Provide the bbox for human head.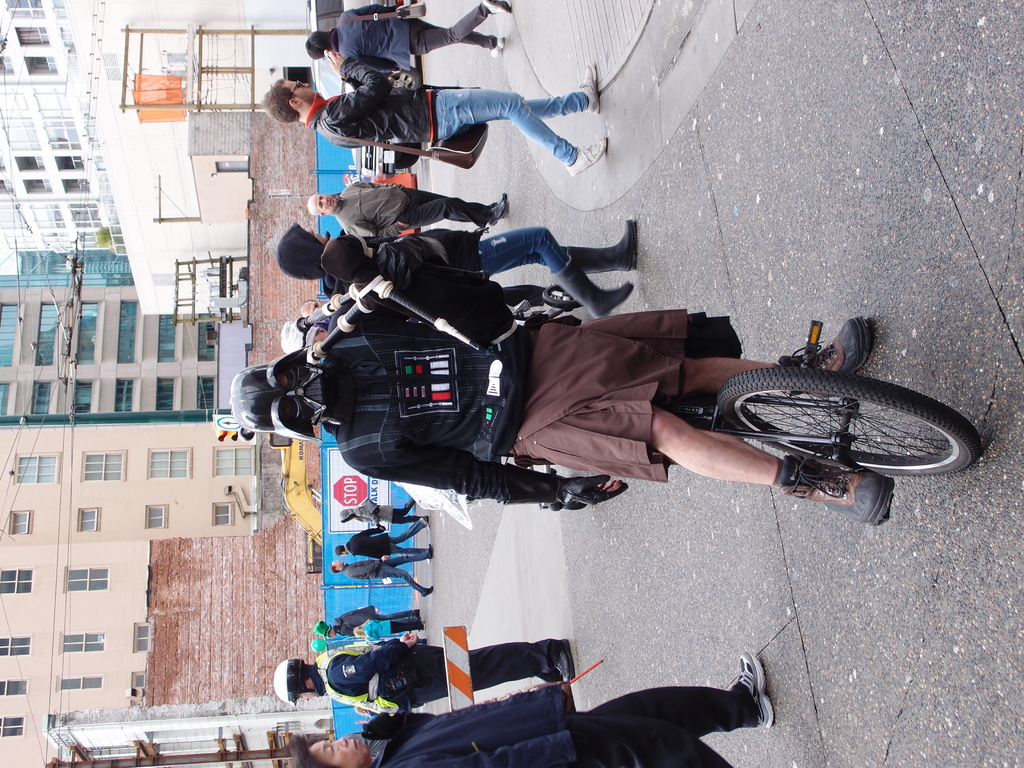
305,191,339,216.
